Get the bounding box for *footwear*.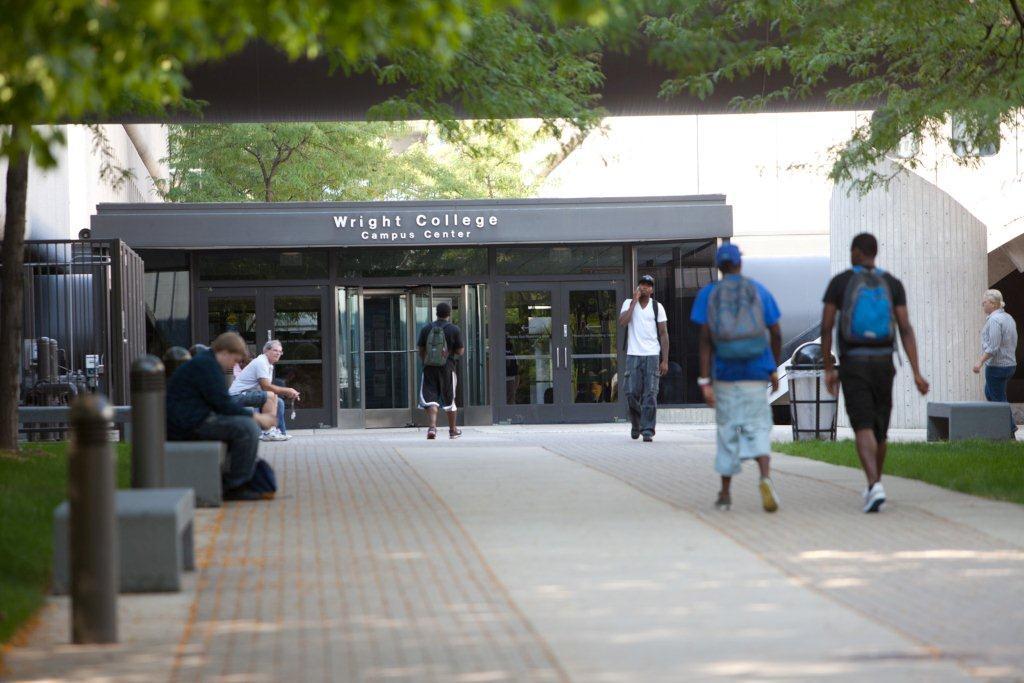
449, 430, 465, 439.
